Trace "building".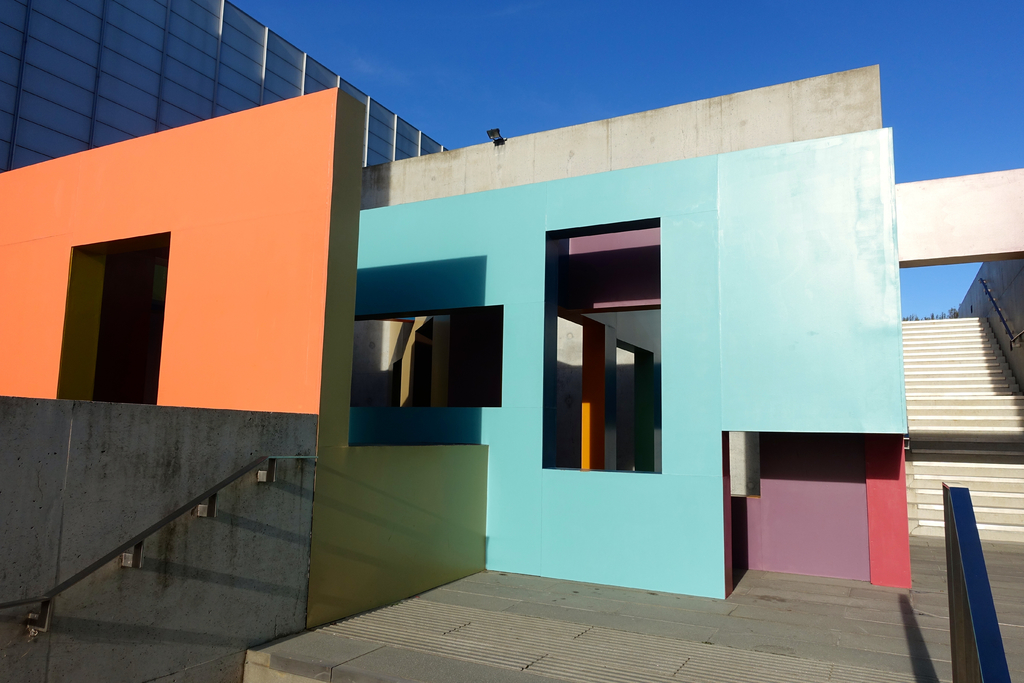
Traced to 0, 0, 1023, 682.
